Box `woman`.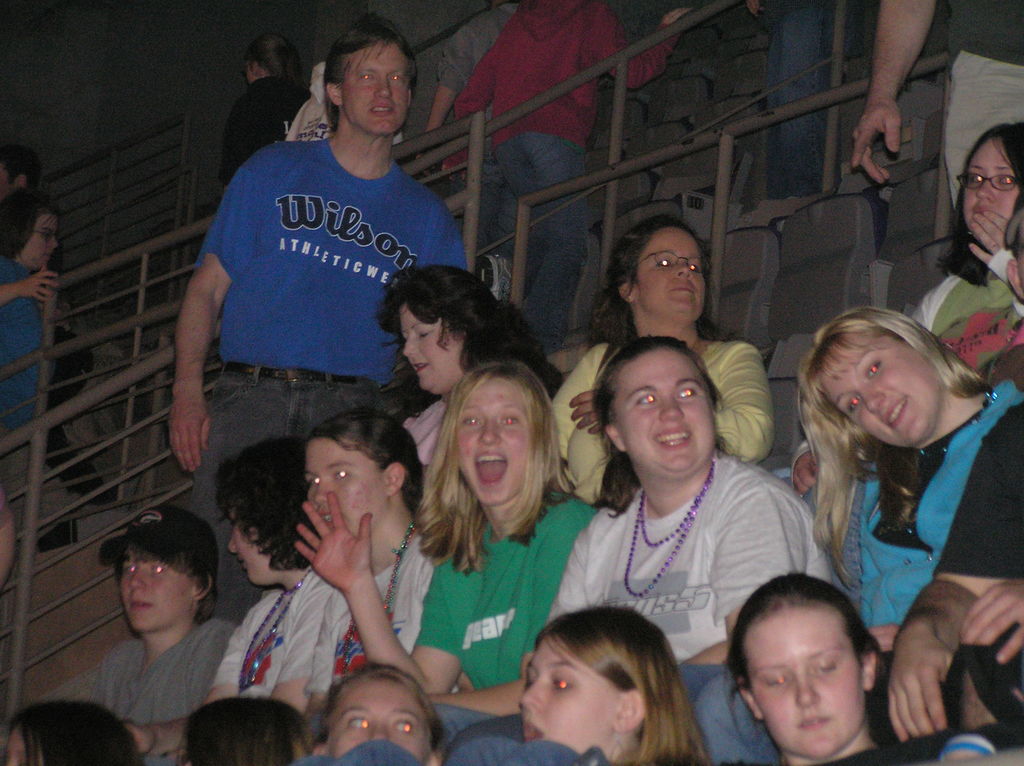
[x1=764, y1=298, x2=1014, y2=725].
